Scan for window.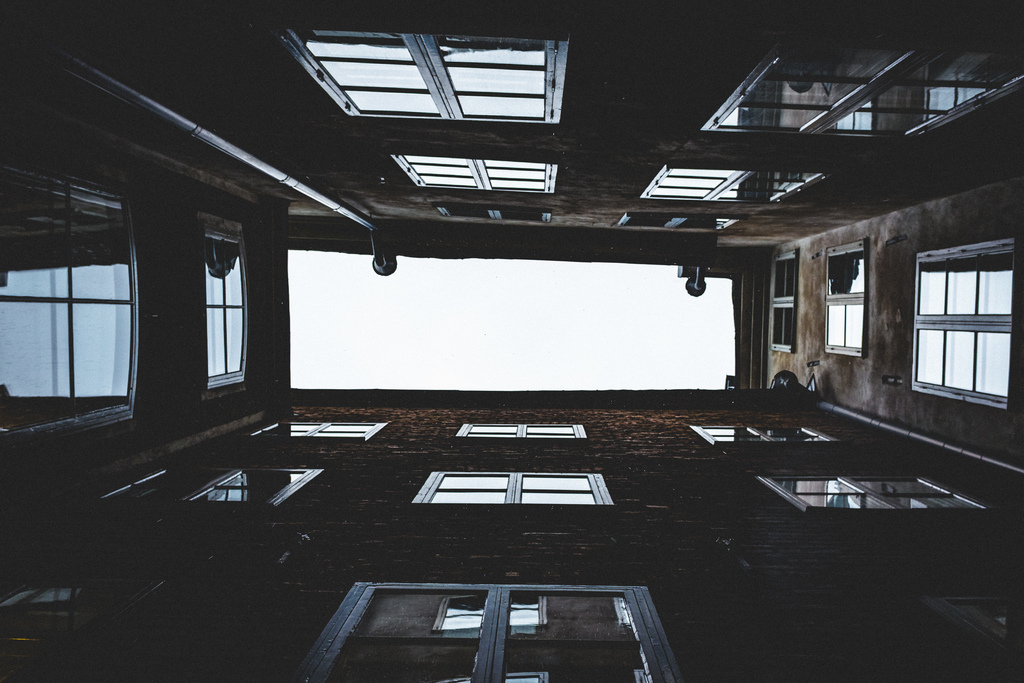
Scan result: 283,588,680,682.
